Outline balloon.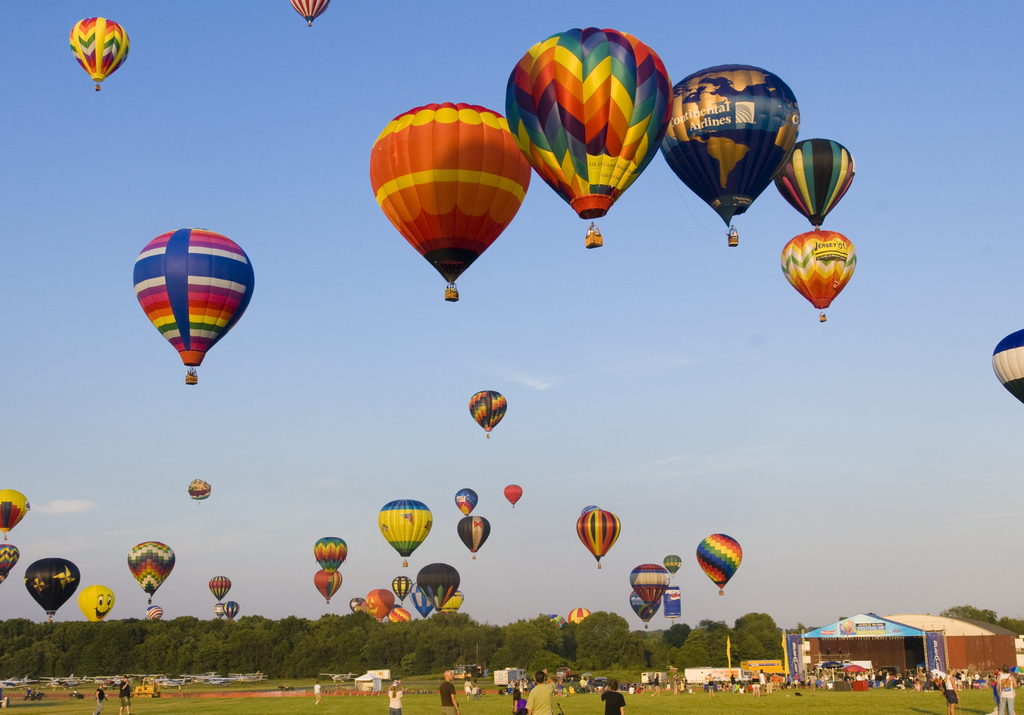
Outline: left=573, top=507, right=623, bottom=561.
